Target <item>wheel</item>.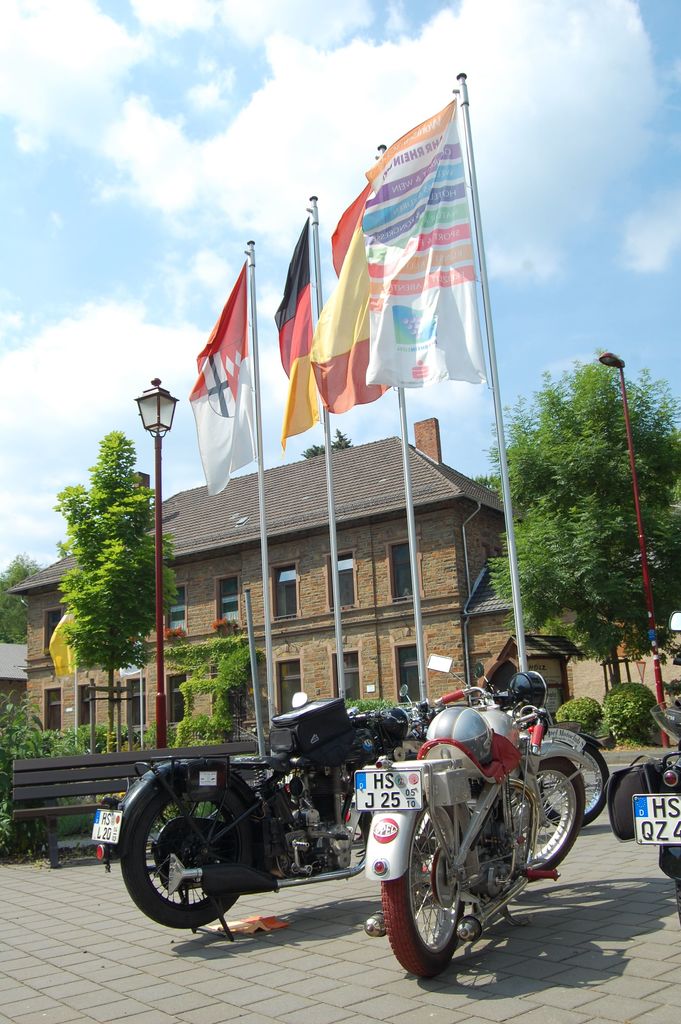
Target region: region(126, 793, 256, 931).
